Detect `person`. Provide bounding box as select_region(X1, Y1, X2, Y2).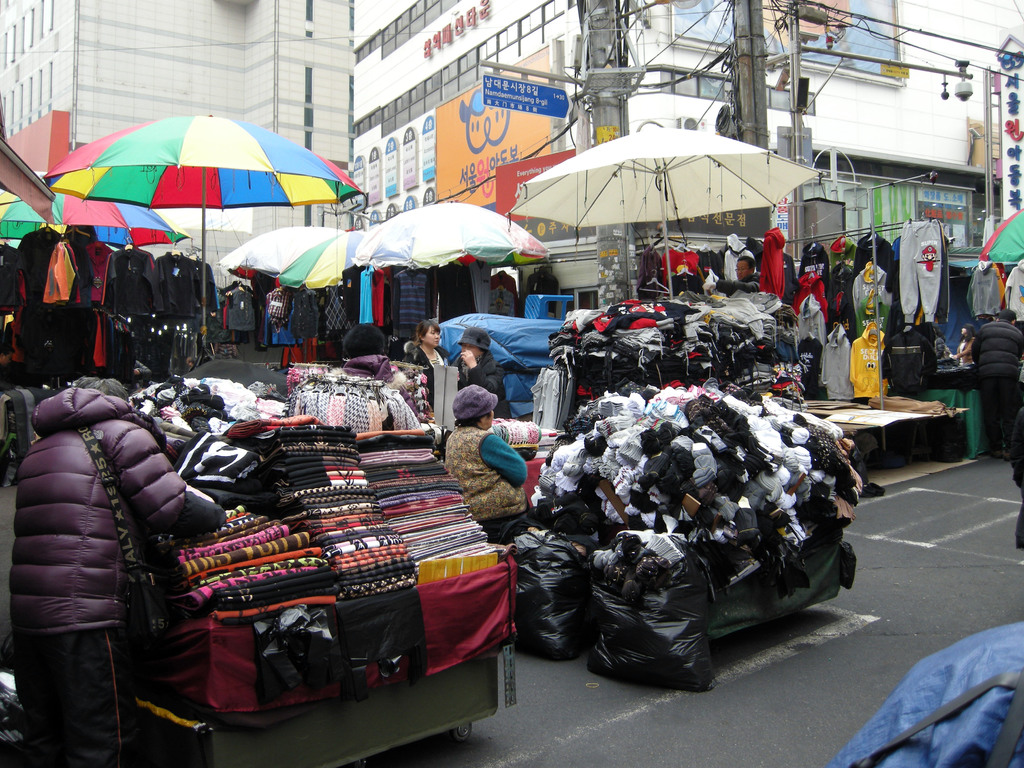
select_region(452, 326, 525, 452).
